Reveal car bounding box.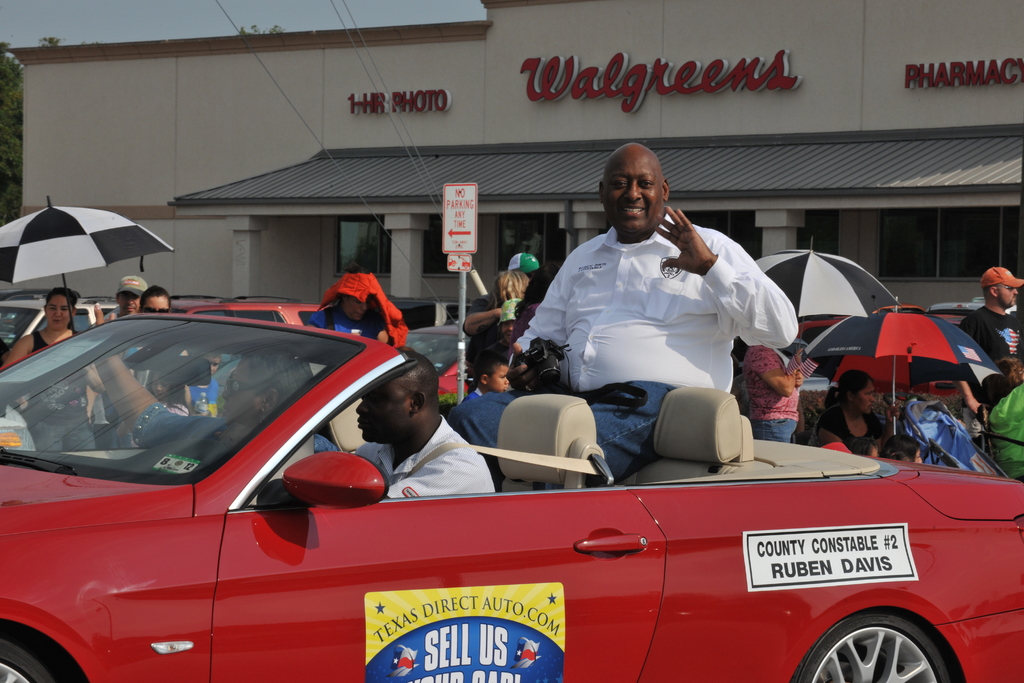
Revealed: 0:401:43:455.
